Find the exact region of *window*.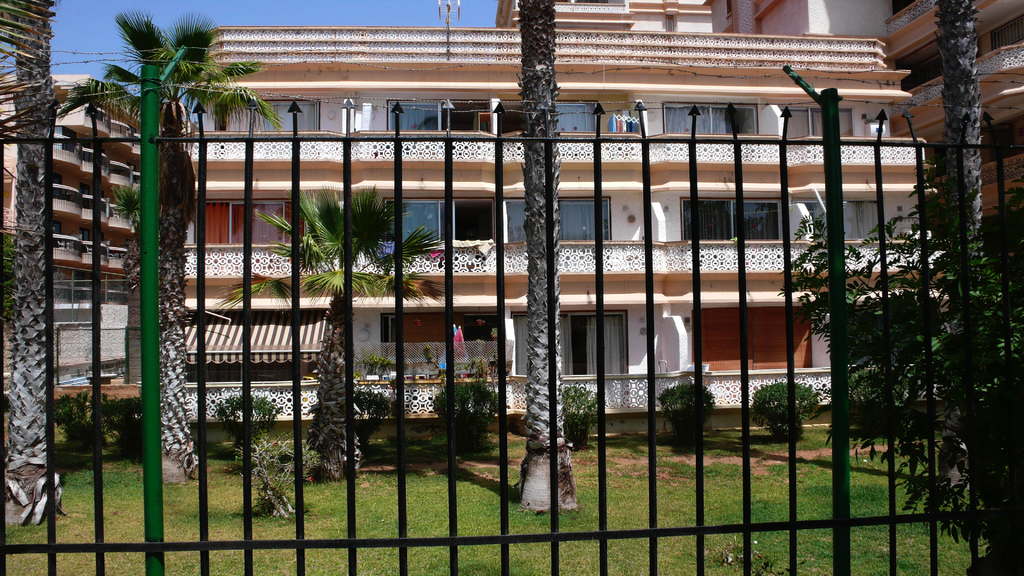
Exact region: 499, 192, 614, 242.
